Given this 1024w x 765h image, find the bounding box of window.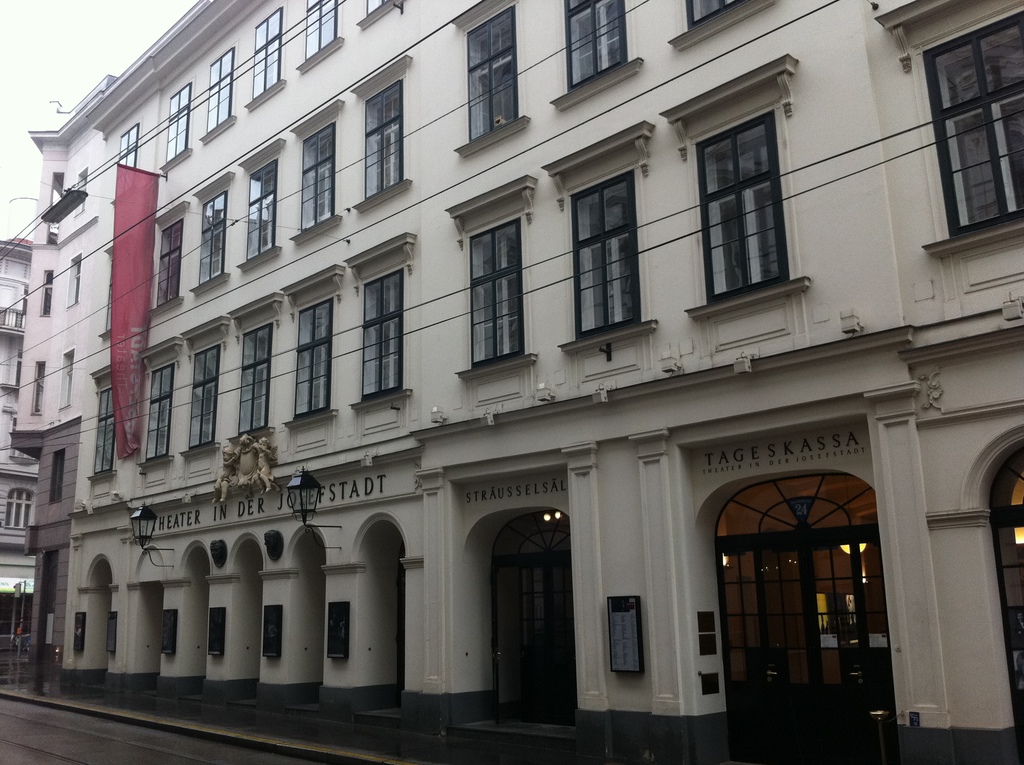
x1=88, y1=363, x2=116, y2=484.
